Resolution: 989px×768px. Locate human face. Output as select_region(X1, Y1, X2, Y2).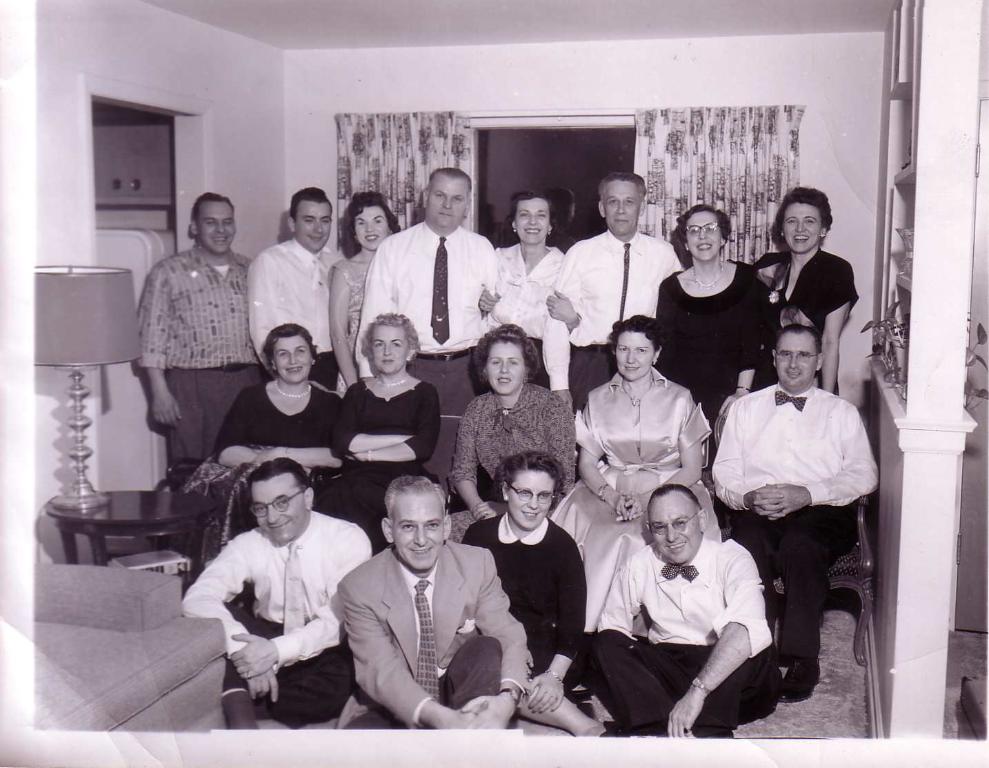
select_region(655, 509, 701, 564).
